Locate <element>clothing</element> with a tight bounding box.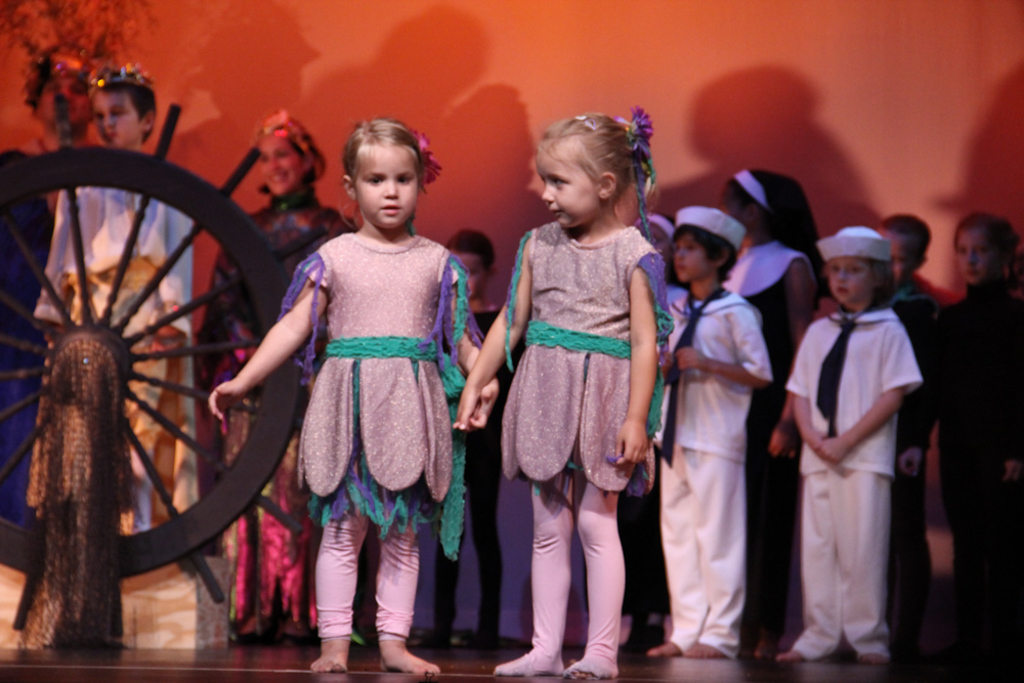
l=777, t=302, r=923, b=661.
